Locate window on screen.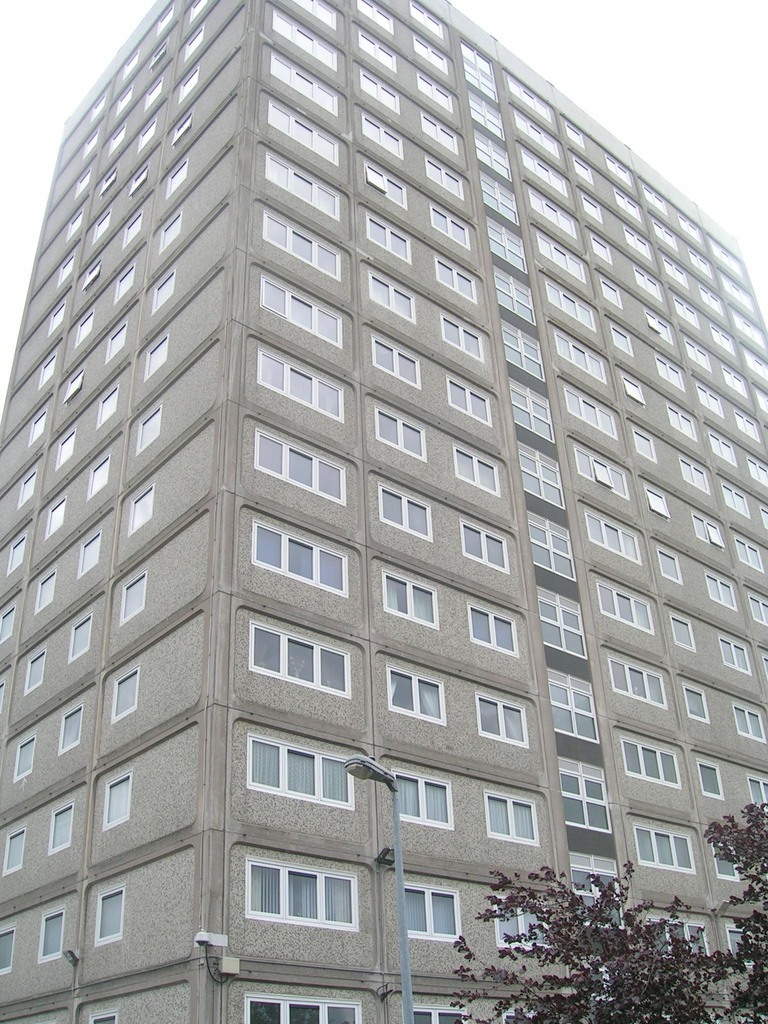
On screen at bbox(31, 571, 53, 611).
